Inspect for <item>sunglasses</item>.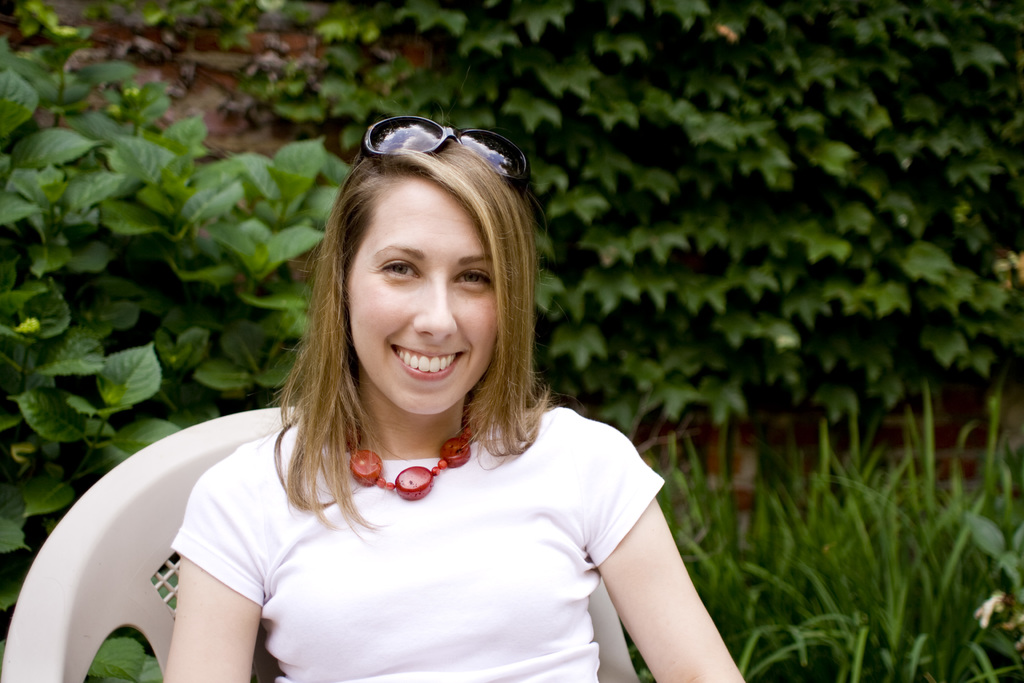
Inspection: box(362, 118, 531, 183).
